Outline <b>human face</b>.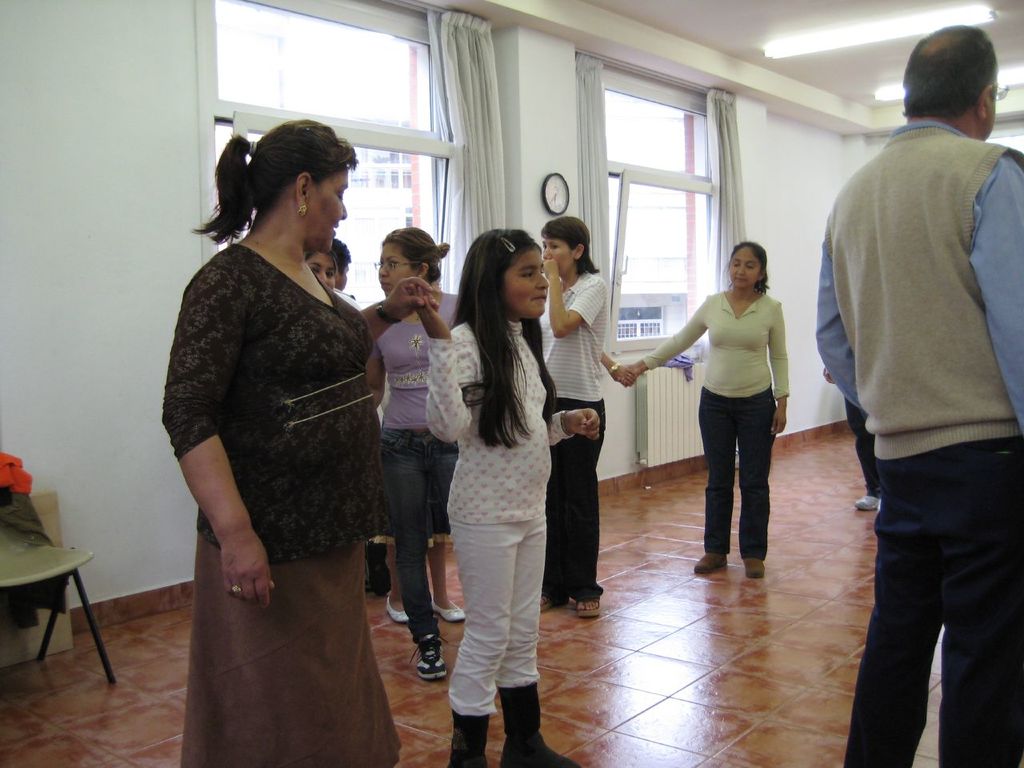
Outline: box=[310, 252, 334, 290].
